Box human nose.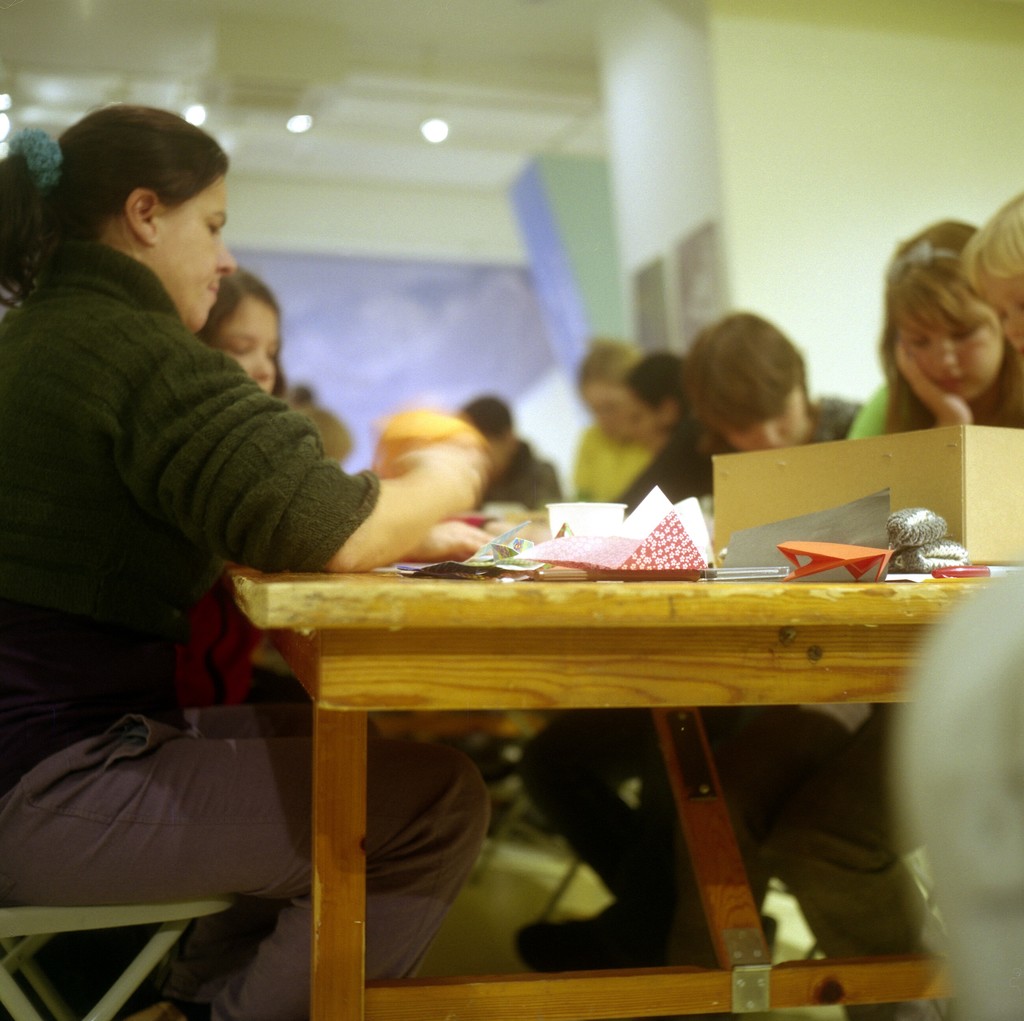
locate(934, 336, 960, 364).
